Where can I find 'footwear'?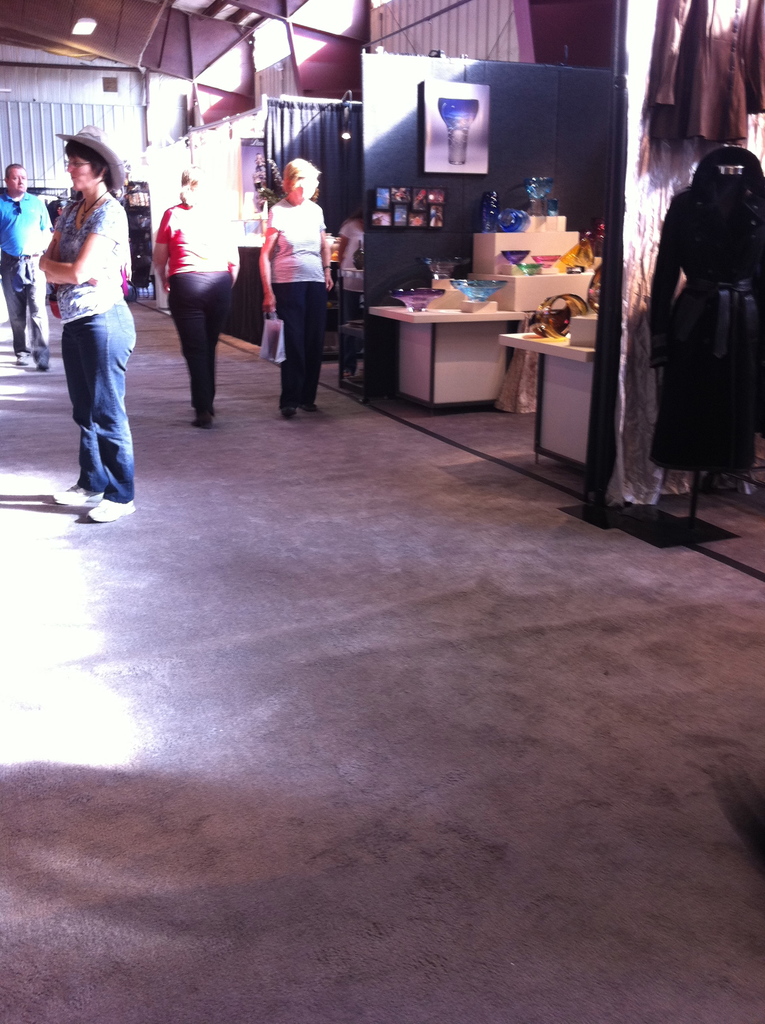
You can find it at x1=86 y1=495 x2=133 y2=522.
